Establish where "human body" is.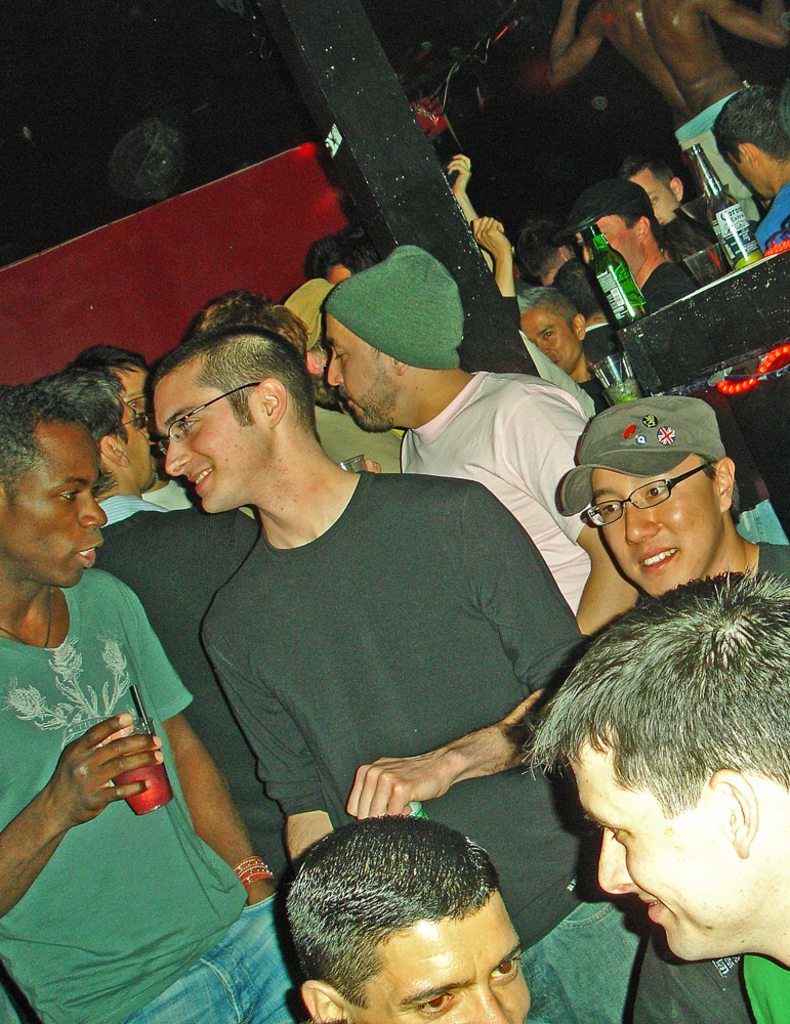
Established at l=709, t=532, r=789, b=588.
